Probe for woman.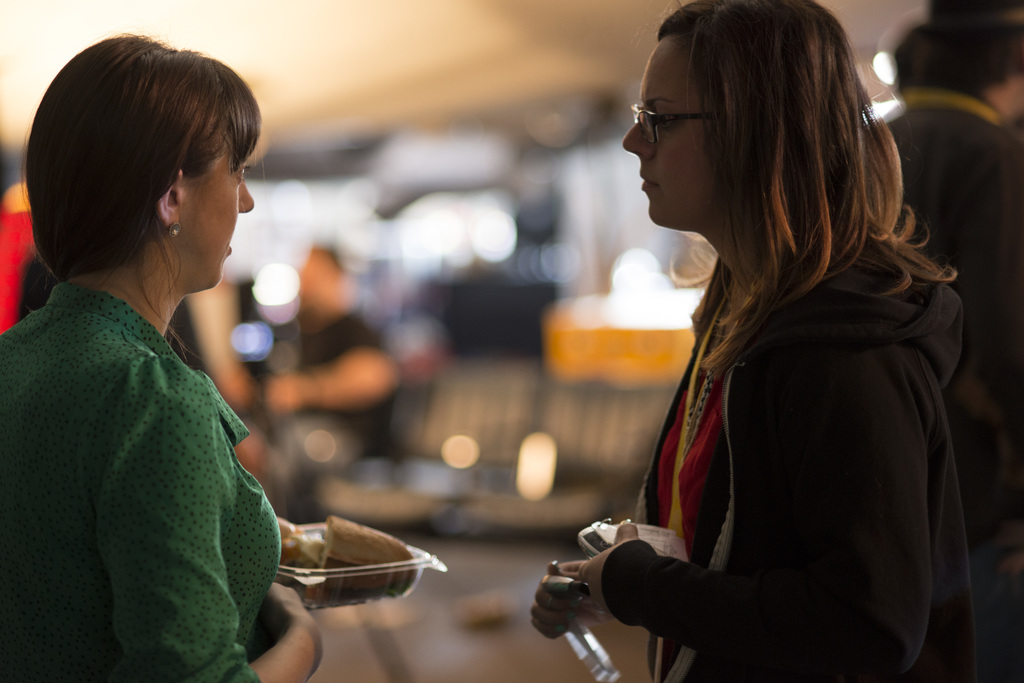
Probe result: select_region(0, 30, 328, 682).
